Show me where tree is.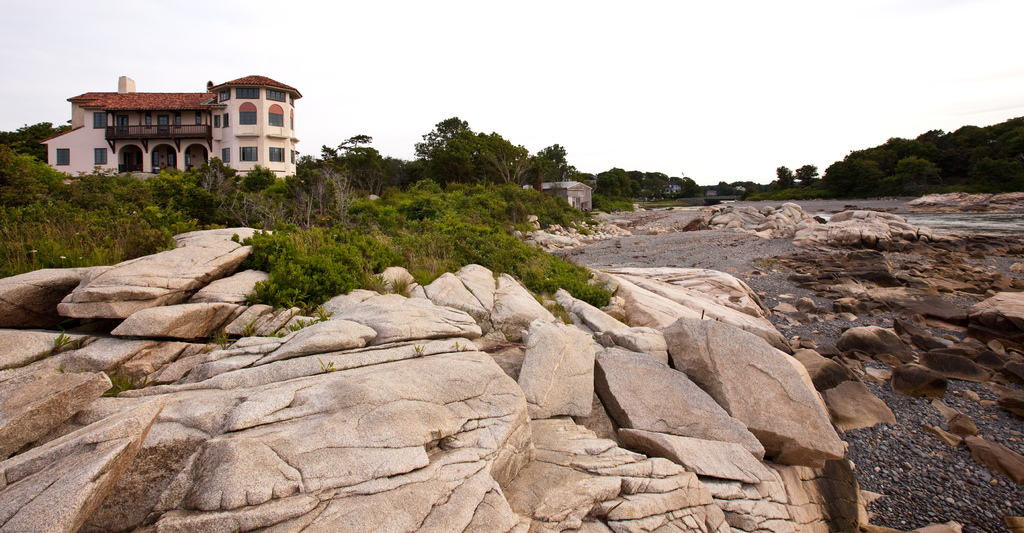
tree is at region(591, 165, 656, 204).
